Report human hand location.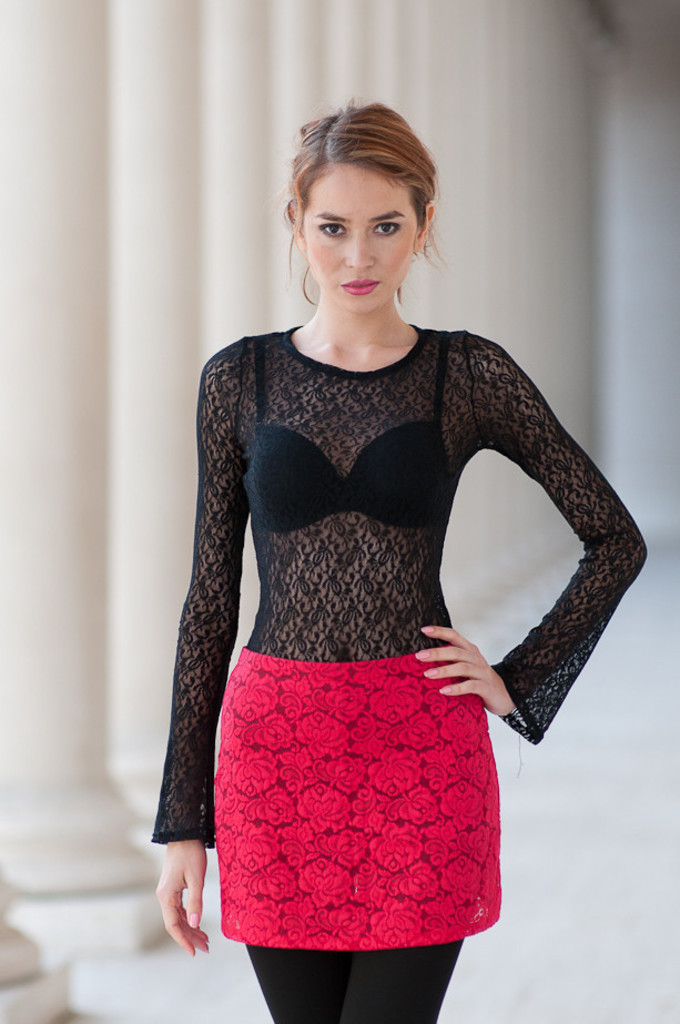
Report: detection(152, 835, 210, 973).
